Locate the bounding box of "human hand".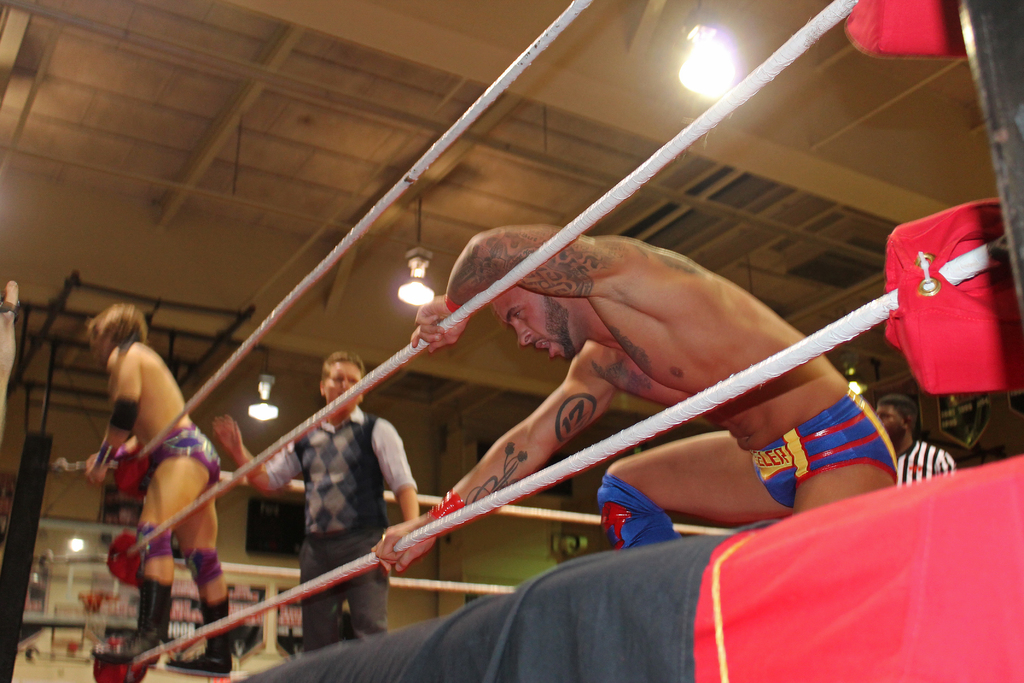
Bounding box: [83,456,96,475].
